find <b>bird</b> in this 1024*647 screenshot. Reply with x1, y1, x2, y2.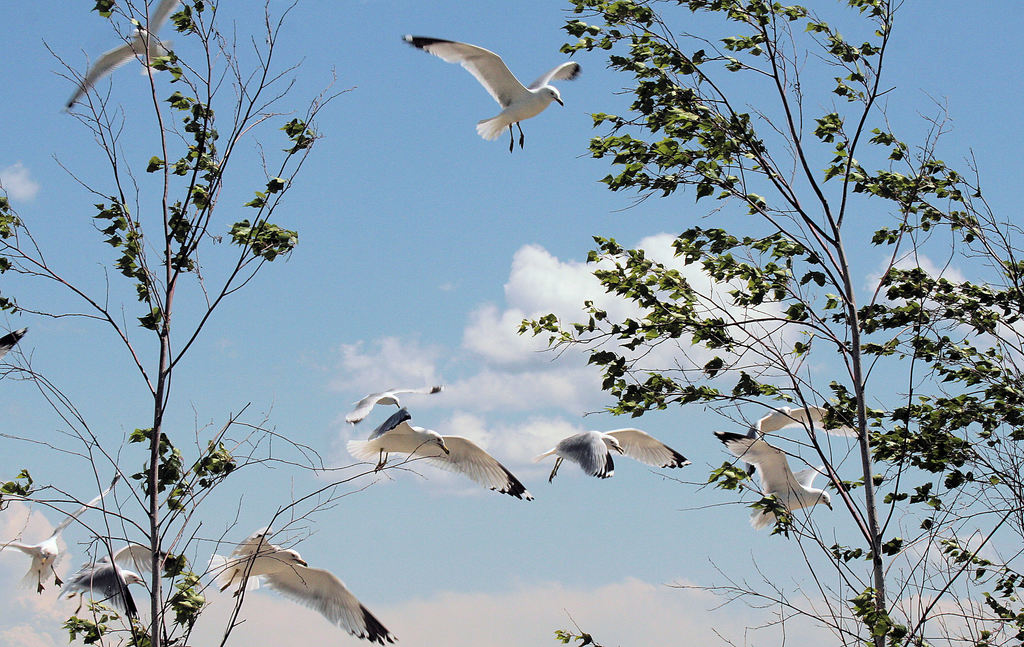
536, 423, 694, 487.
